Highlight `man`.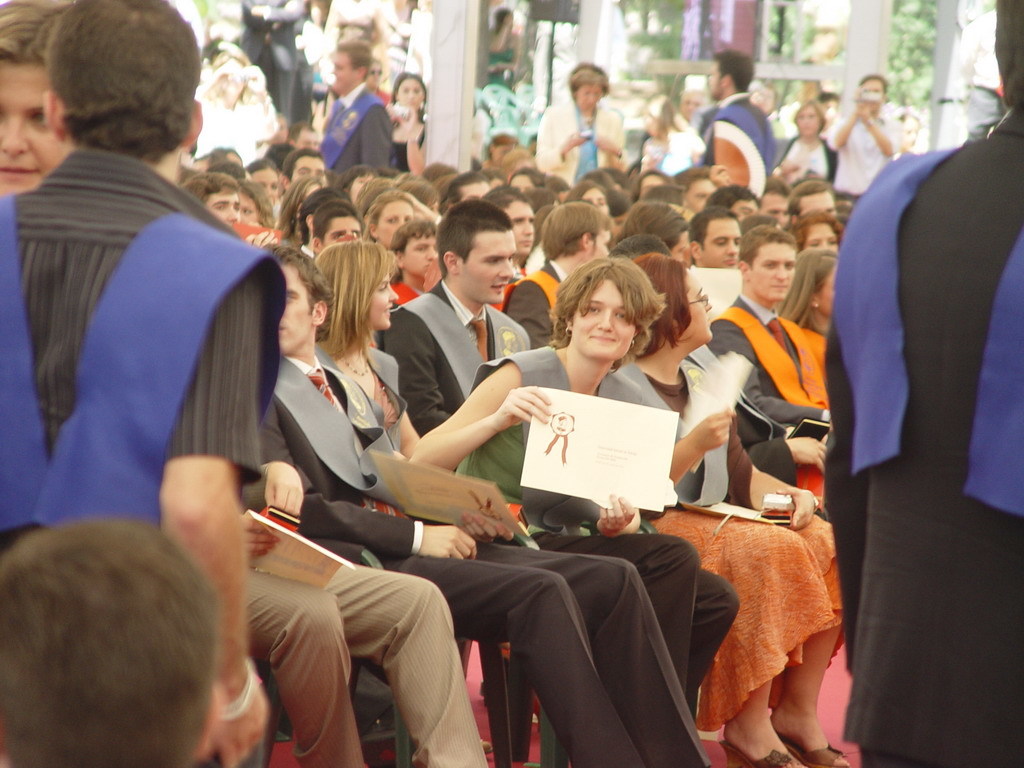
Highlighted region: bbox(760, 184, 791, 227).
